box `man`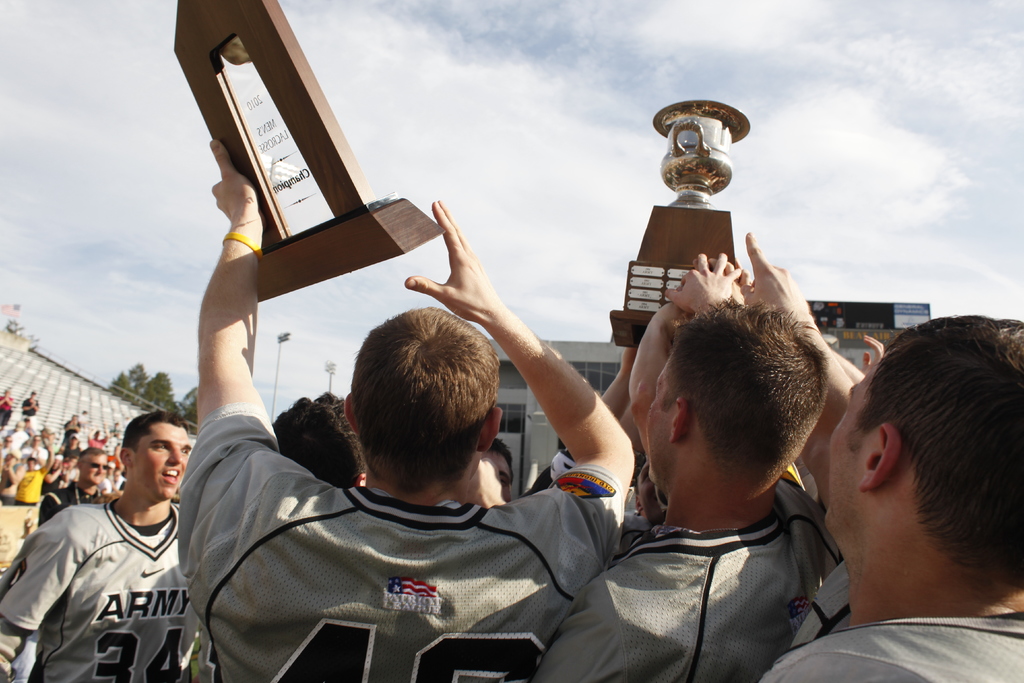
(x1=175, y1=141, x2=638, y2=682)
